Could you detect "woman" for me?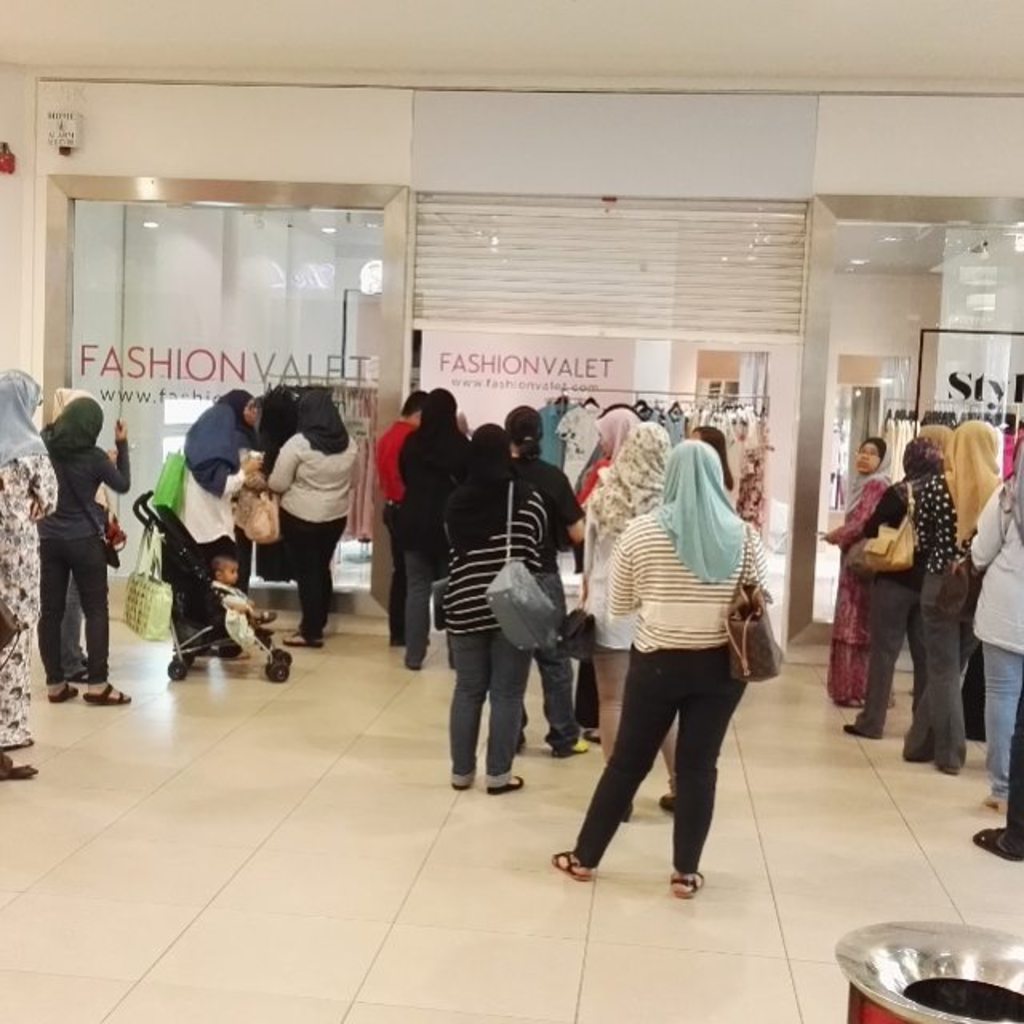
Detection result: left=0, top=365, right=58, bottom=786.
